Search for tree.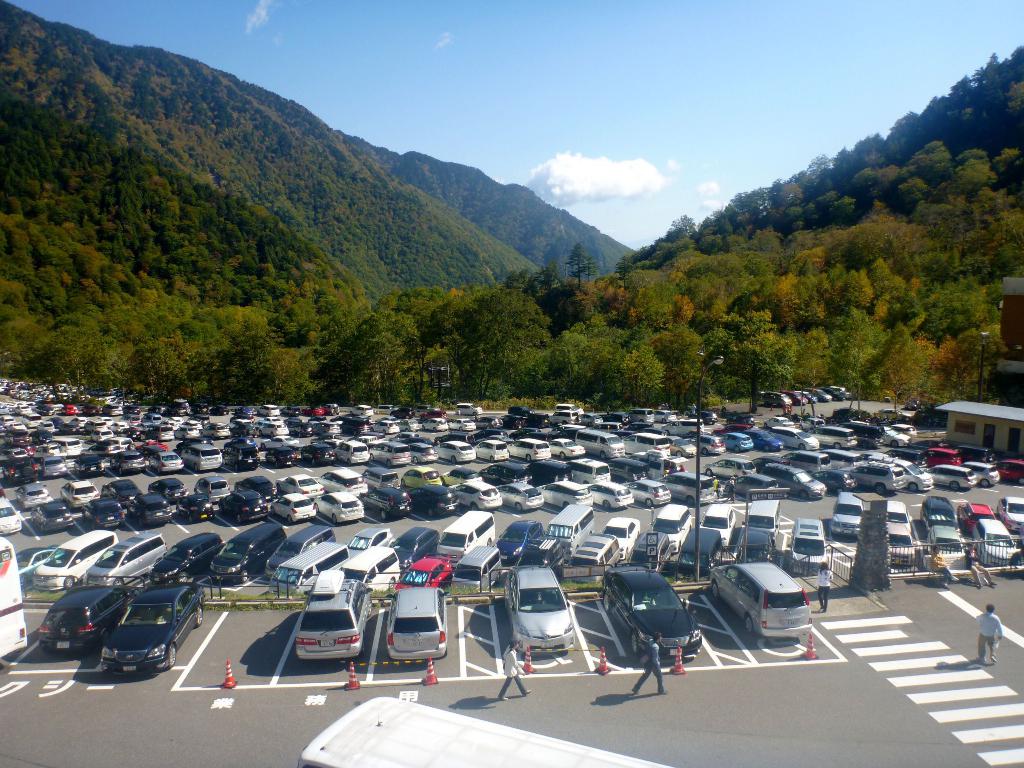
Found at 885:178:929:220.
